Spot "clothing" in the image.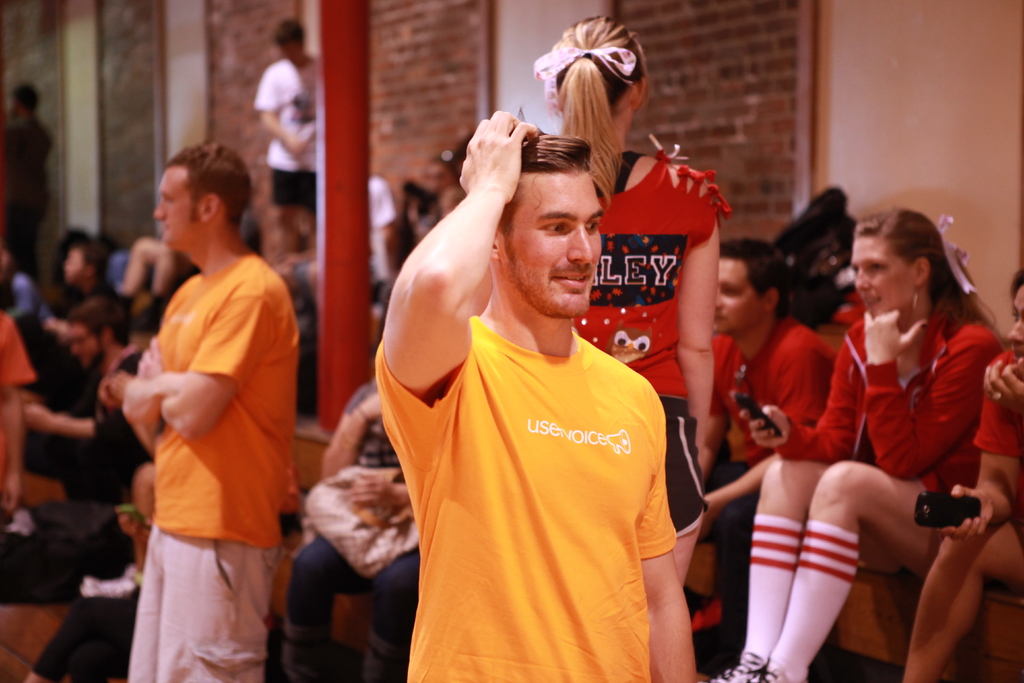
"clothing" found at left=125, top=247, right=300, bottom=682.
